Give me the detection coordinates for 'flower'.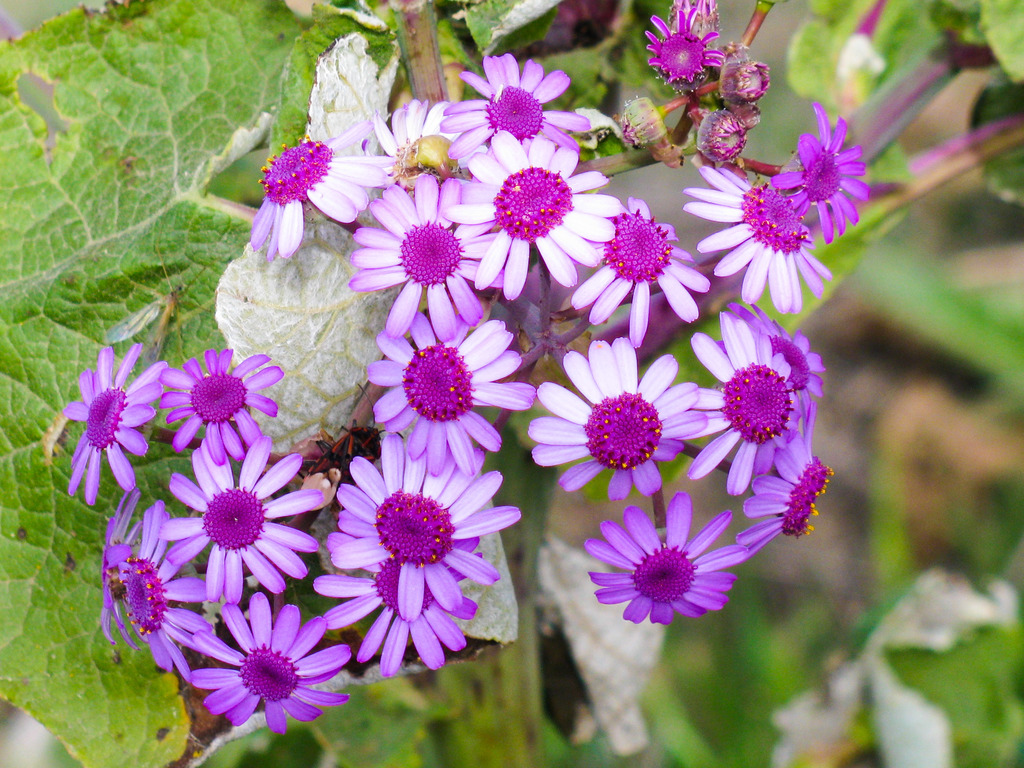
[326,426,524,621].
